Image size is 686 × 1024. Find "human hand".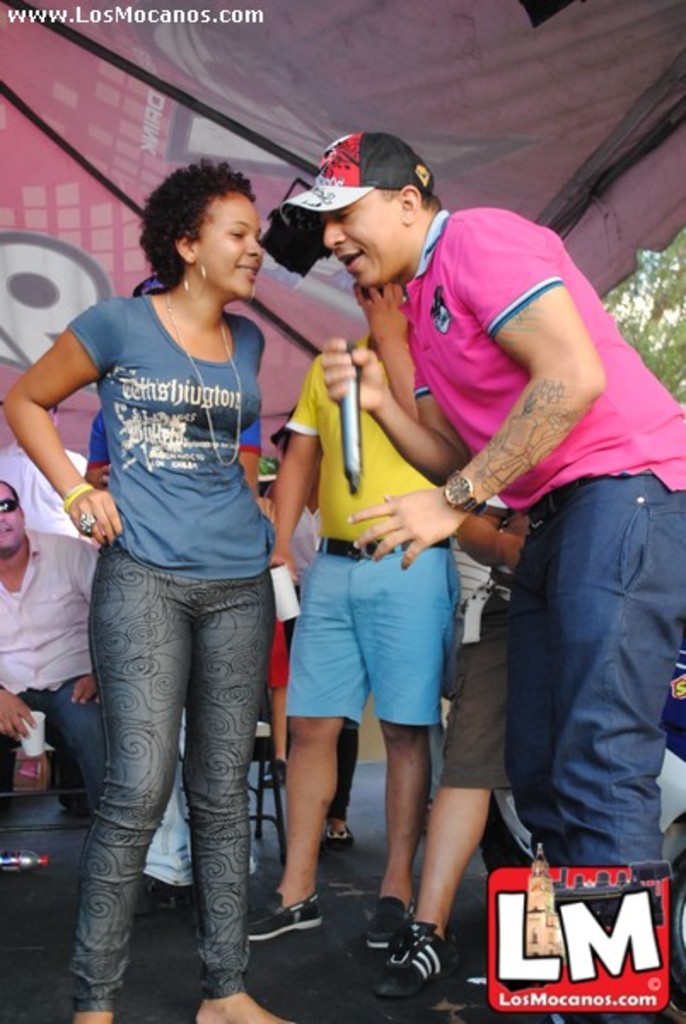
x1=340 y1=480 x2=466 y2=570.
